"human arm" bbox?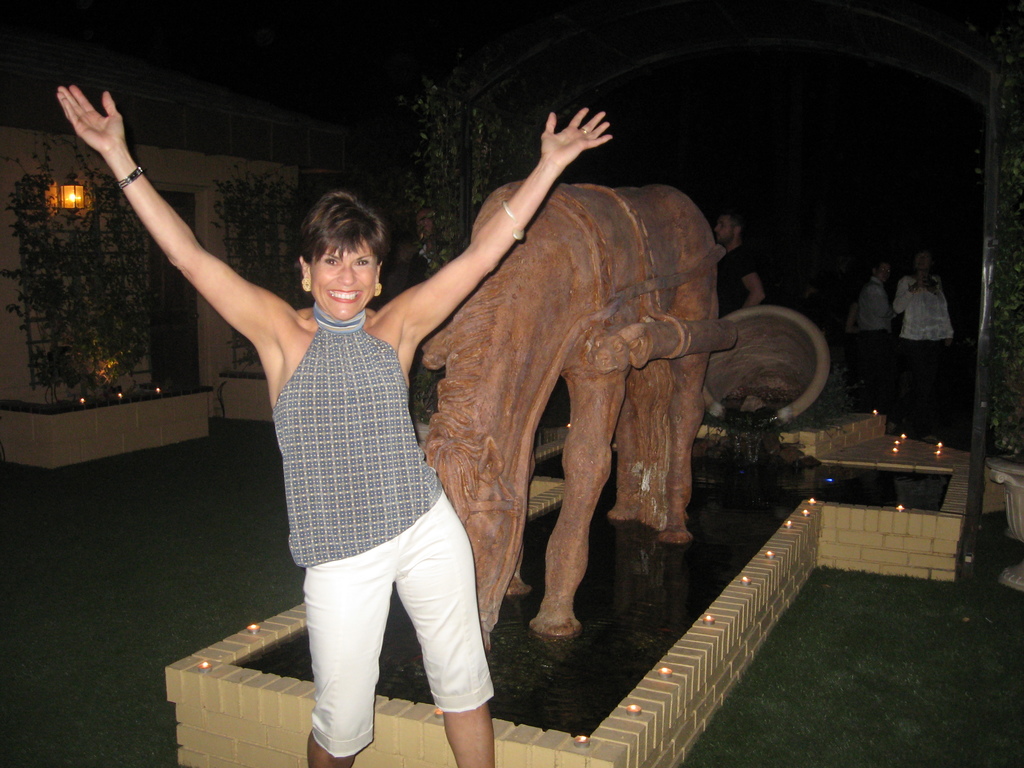
locate(892, 278, 929, 315)
